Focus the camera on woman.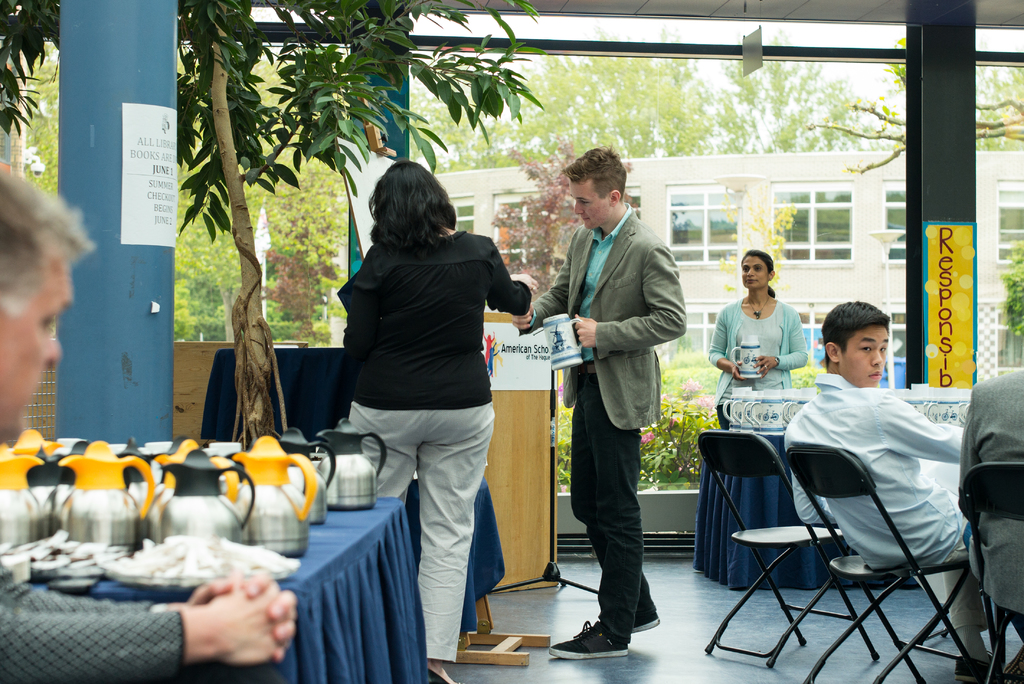
Focus region: bbox=[710, 245, 814, 424].
